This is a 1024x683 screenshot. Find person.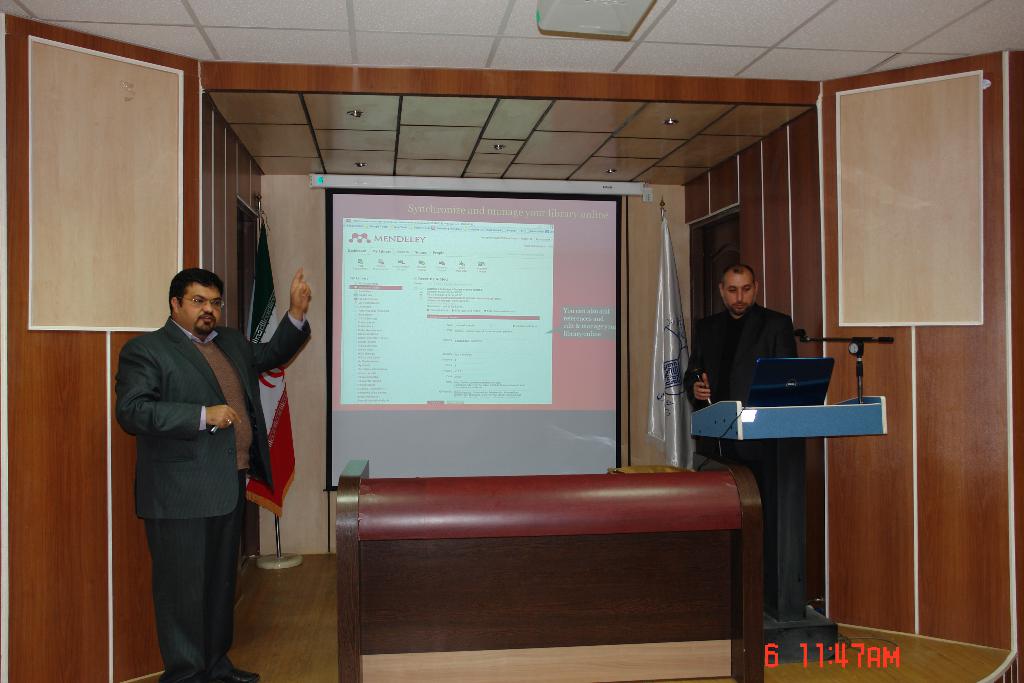
Bounding box: (113,250,281,682).
